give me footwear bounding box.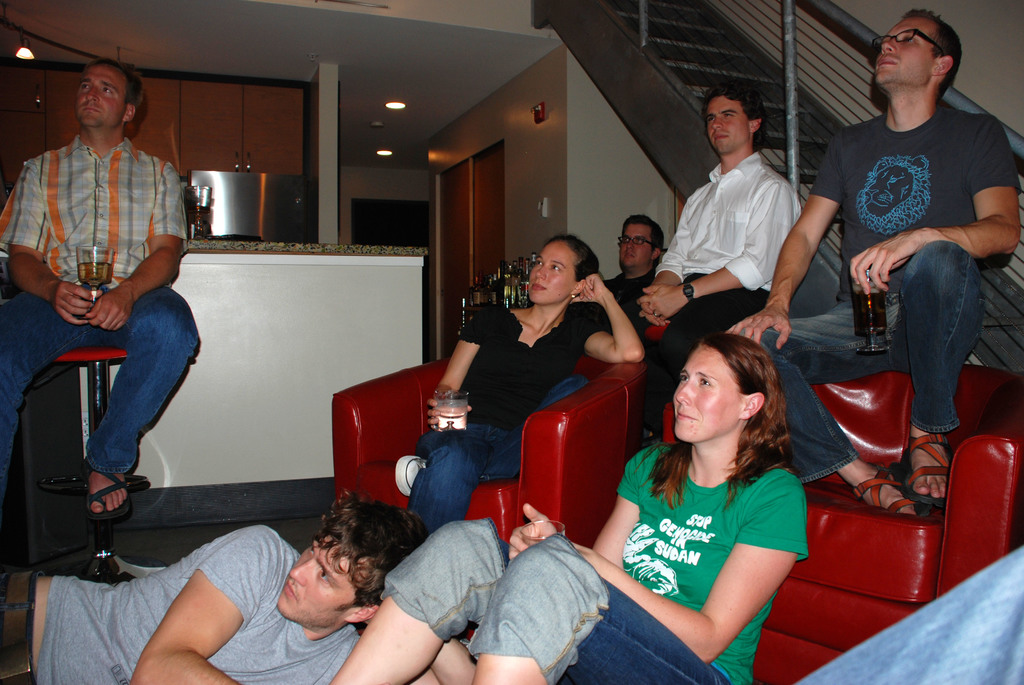
region(852, 466, 928, 517).
